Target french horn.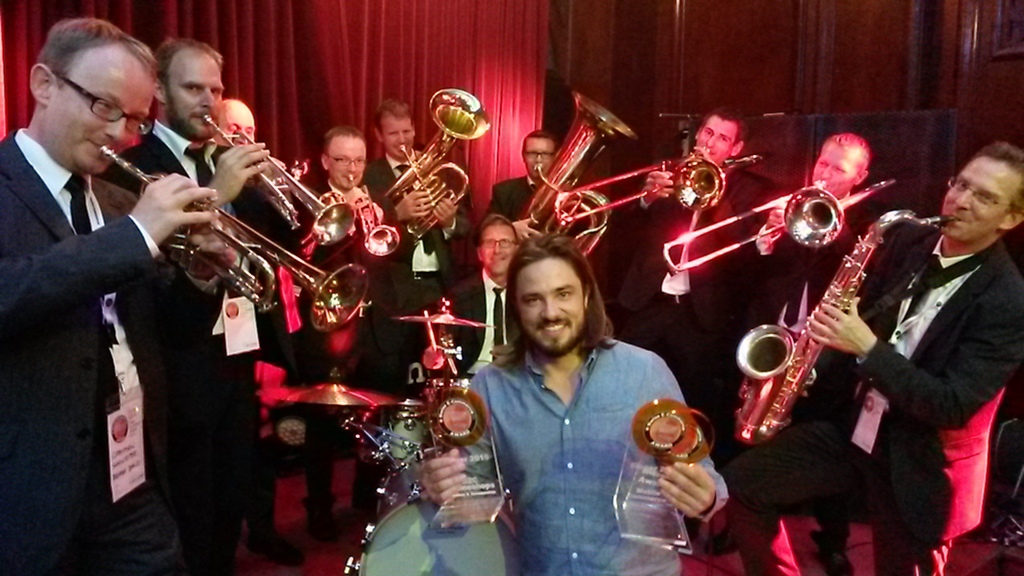
Target region: select_region(338, 172, 394, 255).
